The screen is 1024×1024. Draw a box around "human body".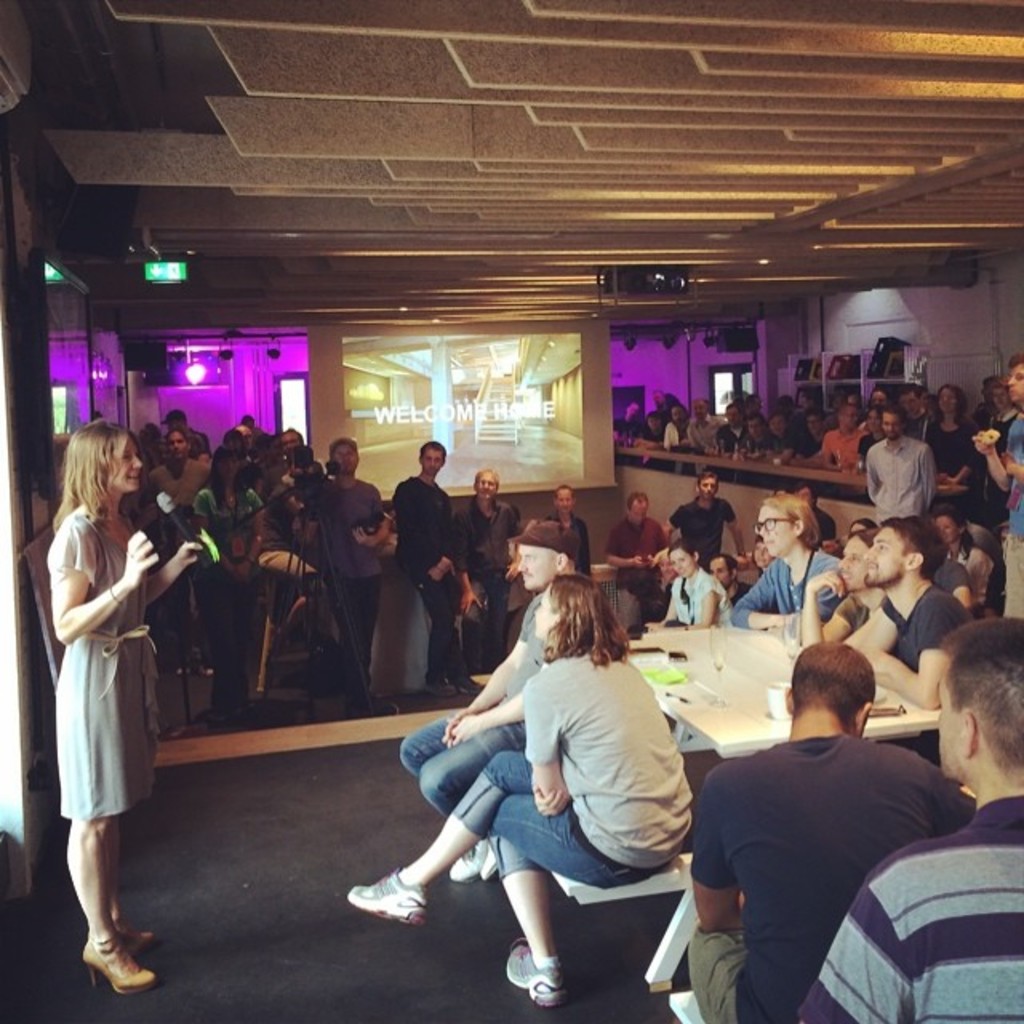
bbox(386, 512, 576, 893).
